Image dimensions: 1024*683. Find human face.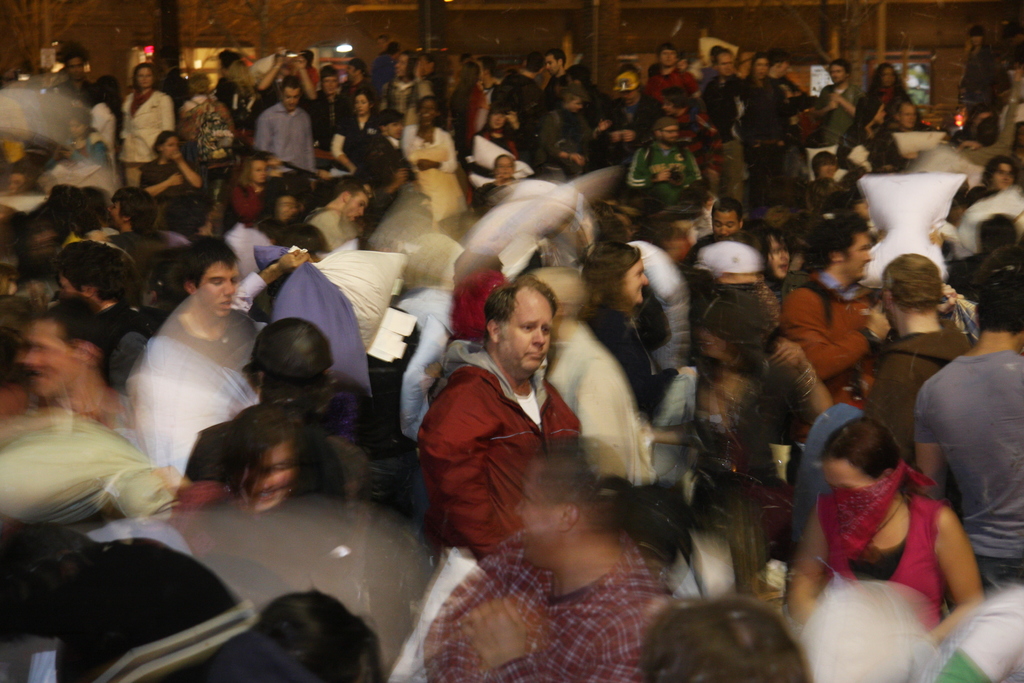
[left=345, top=194, right=367, bottom=220].
